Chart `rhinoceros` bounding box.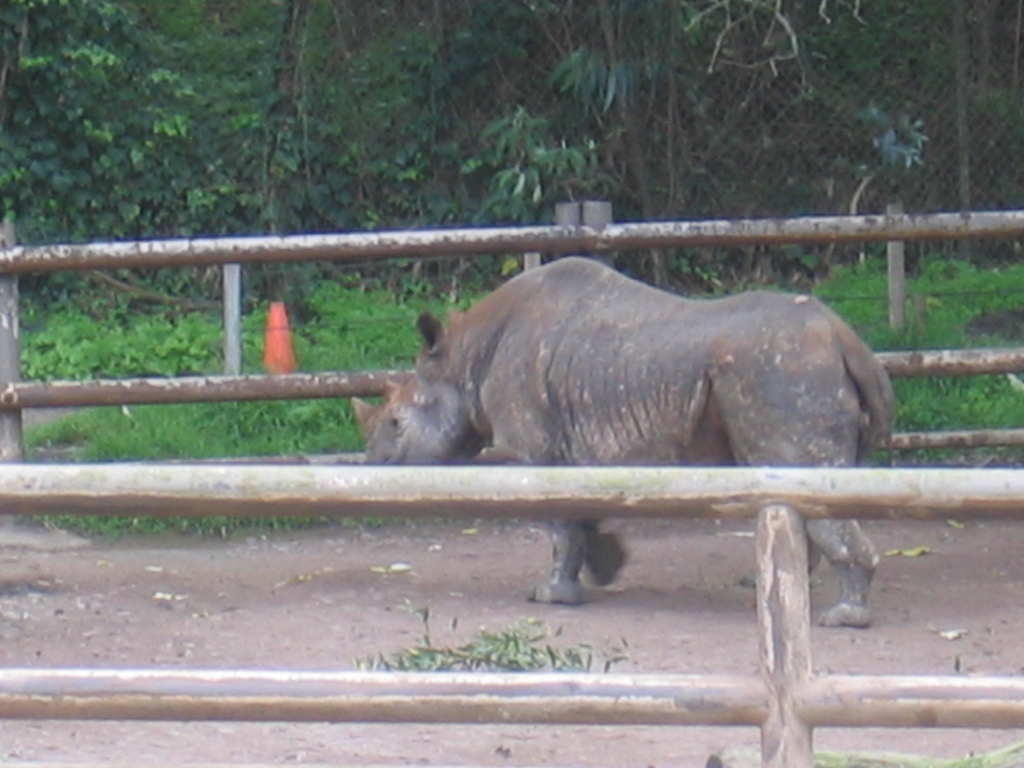
Charted: x1=351 y1=253 x2=895 y2=624.
